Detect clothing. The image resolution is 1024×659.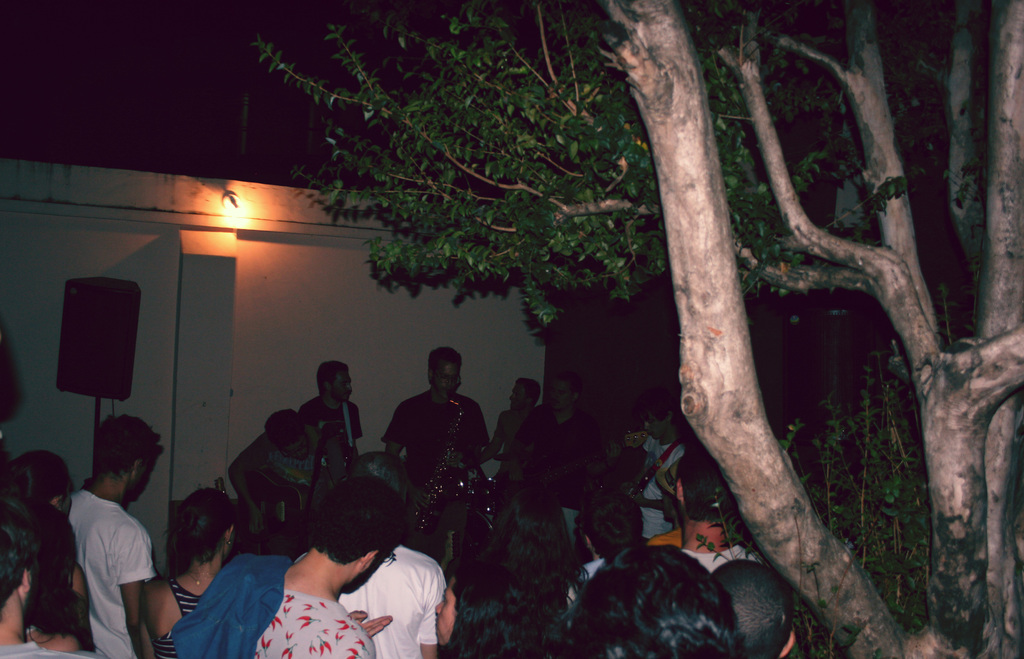
(x1=488, y1=395, x2=606, y2=482).
